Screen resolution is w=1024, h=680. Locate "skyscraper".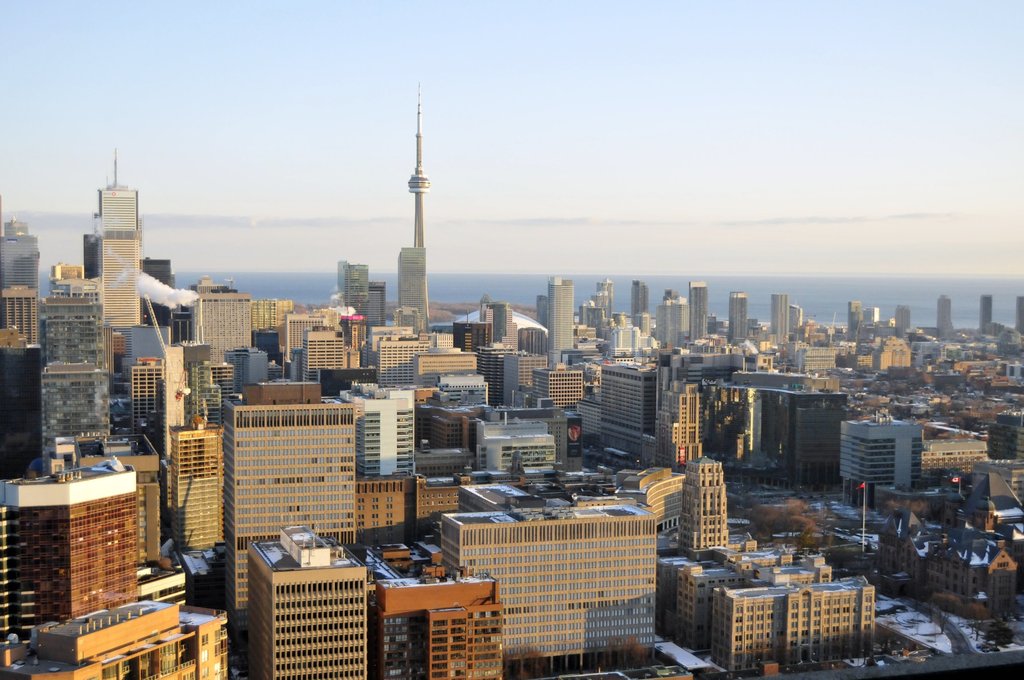
bbox(545, 280, 572, 366).
